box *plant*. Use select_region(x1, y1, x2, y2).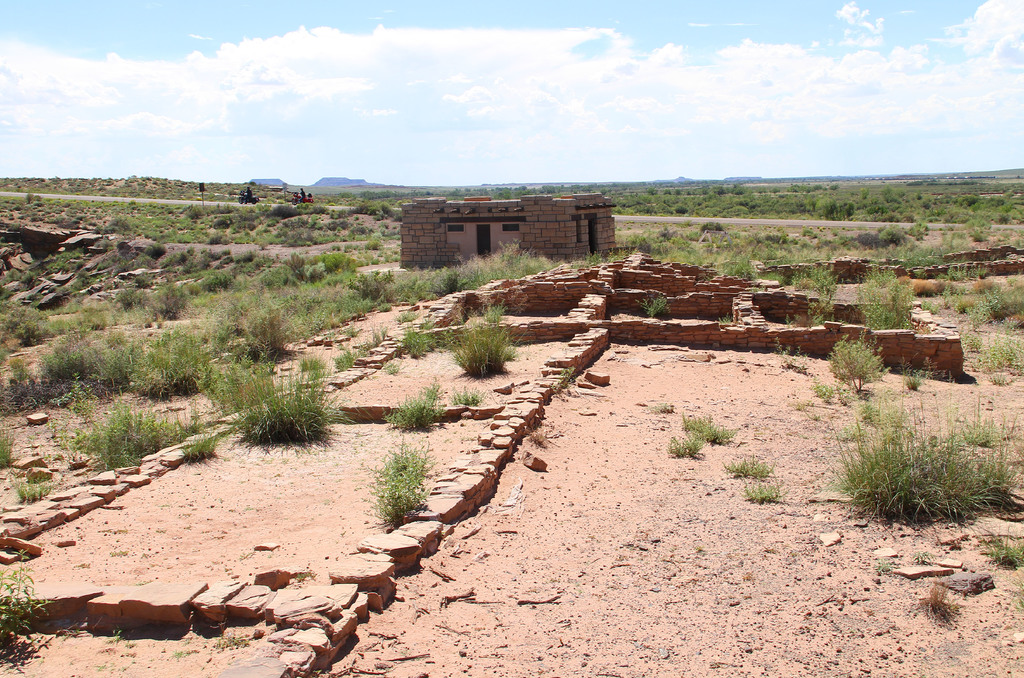
select_region(127, 323, 206, 401).
